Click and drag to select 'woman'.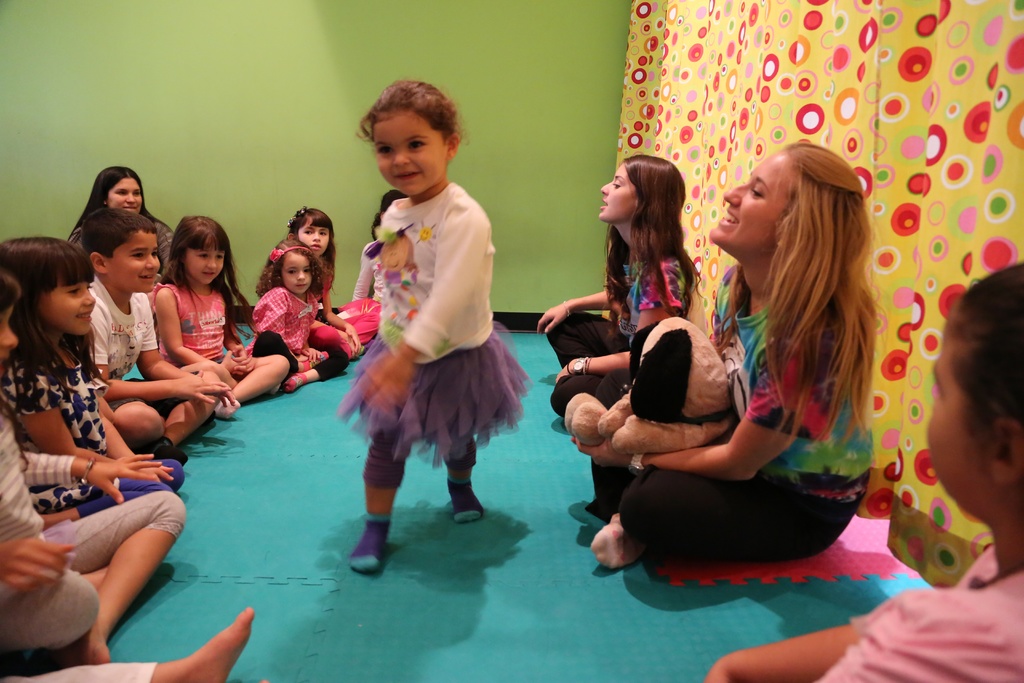
Selection: locate(659, 144, 902, 569).
